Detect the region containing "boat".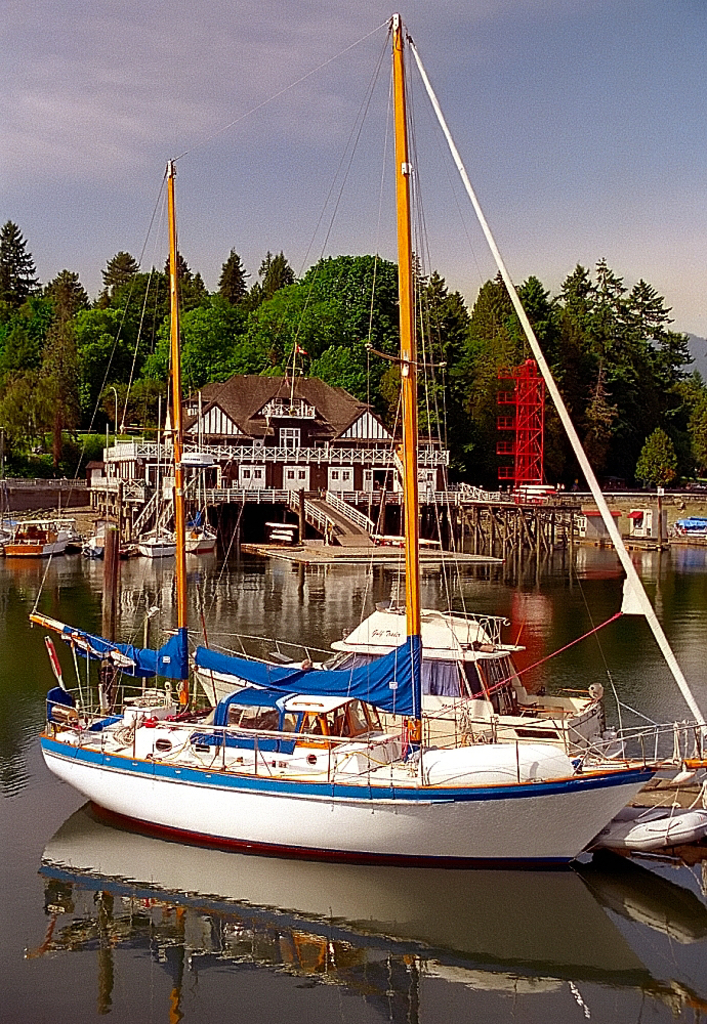
47 85 654 908.
